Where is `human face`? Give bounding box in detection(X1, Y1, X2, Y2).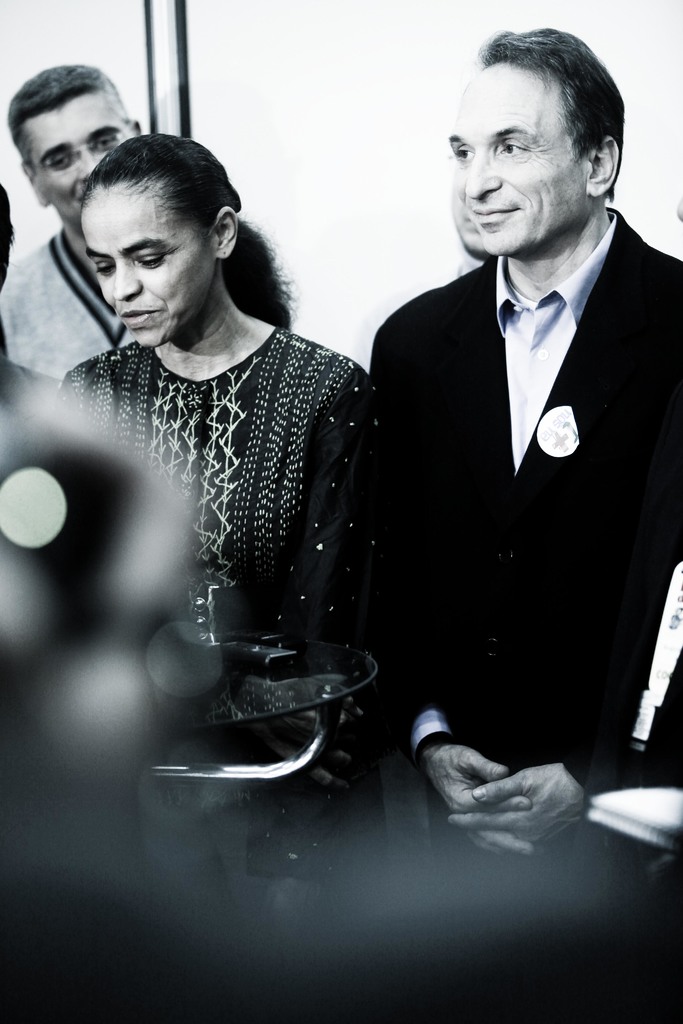
detection(81, 183, 217, 351).
